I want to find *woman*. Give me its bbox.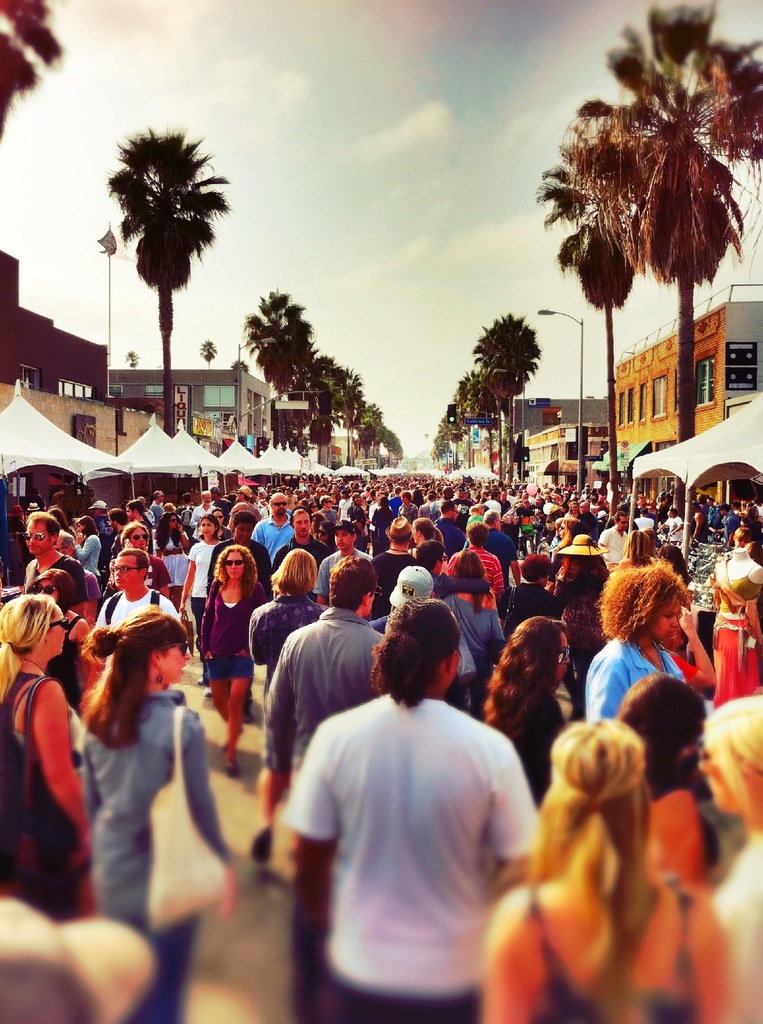
(x1=371, y1=499, x2=400, y2=554).
